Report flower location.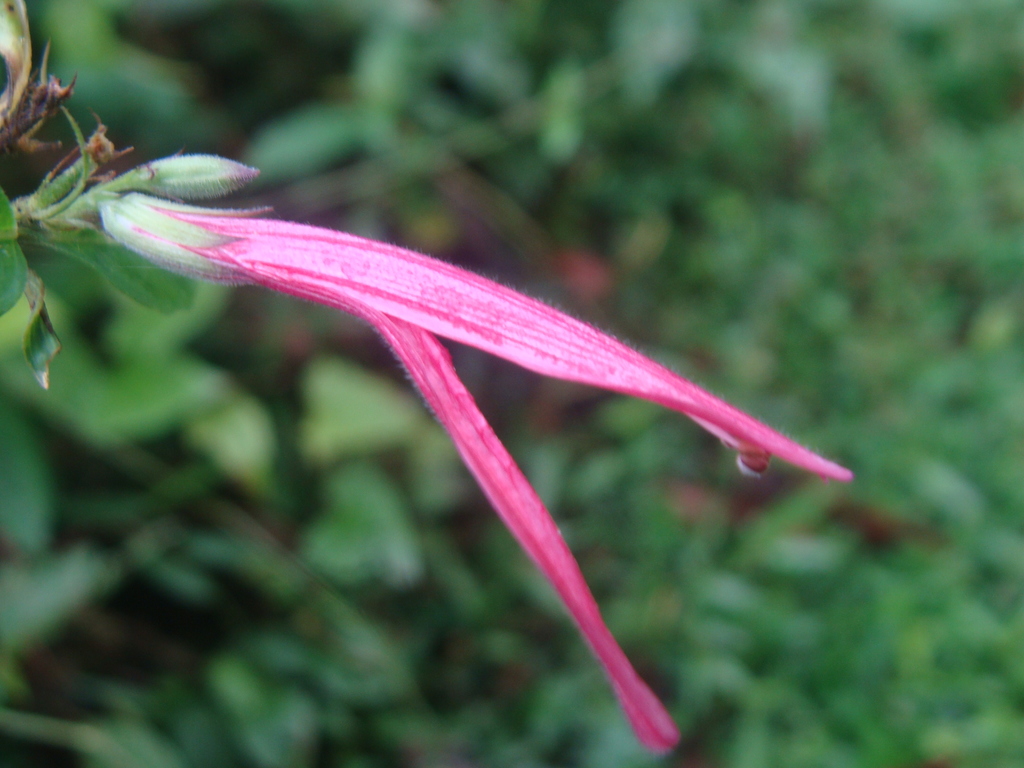
Report: rect(40, 76, 861, 743).
